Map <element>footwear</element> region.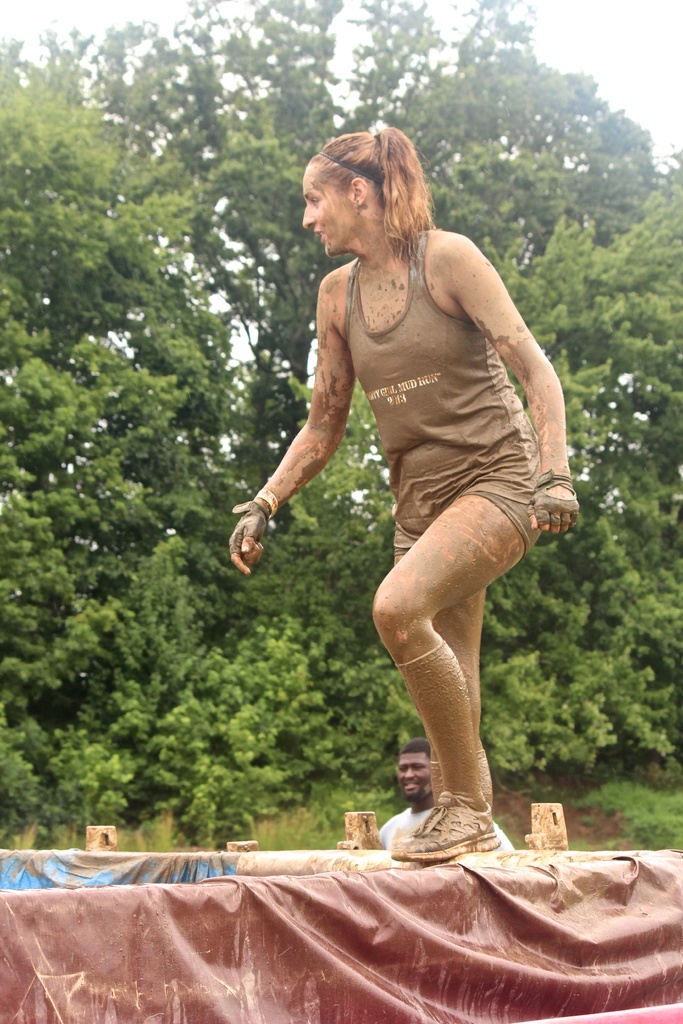
Mapped to {"x1": 384, "y1": 788, "x2": 500, "y2": 865}.
